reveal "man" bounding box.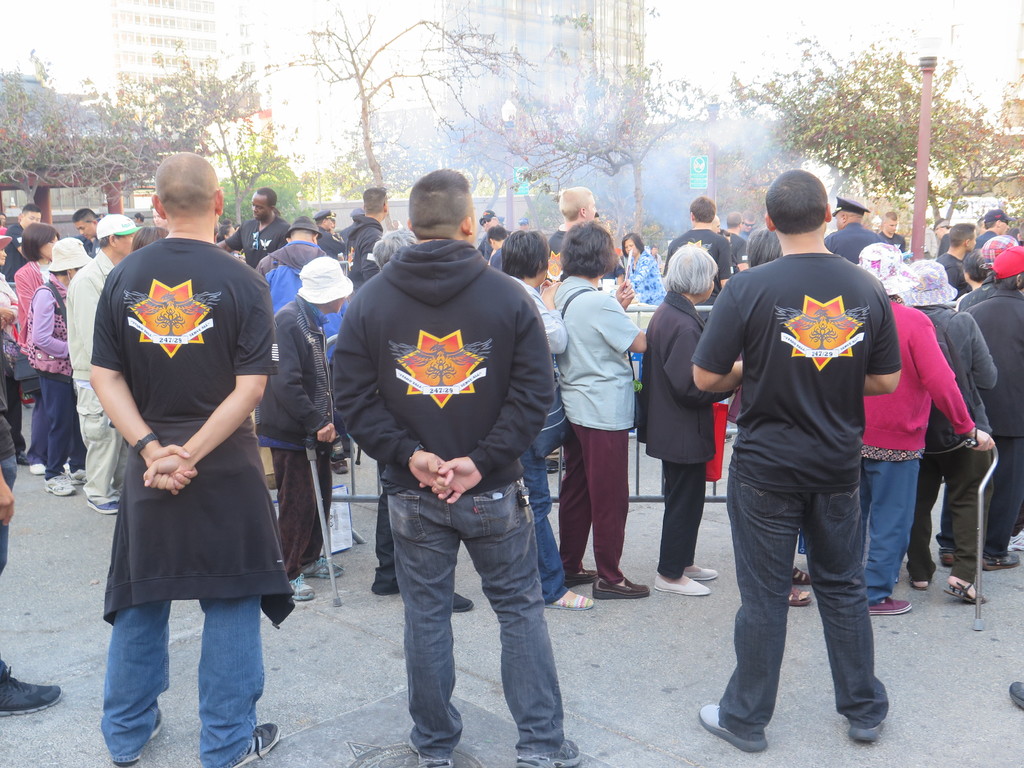
Revealed: (left=68, top=211, right=142, bottom=515).
